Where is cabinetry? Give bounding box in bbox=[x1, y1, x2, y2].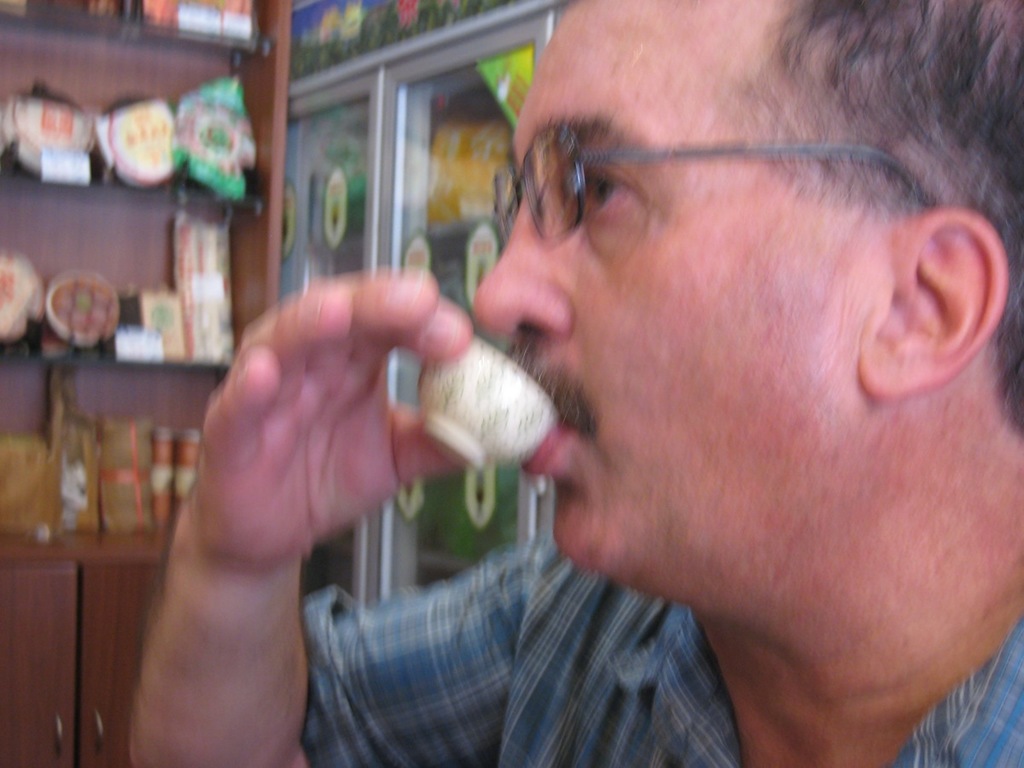
bbox=[0, 547, 172, 767].
